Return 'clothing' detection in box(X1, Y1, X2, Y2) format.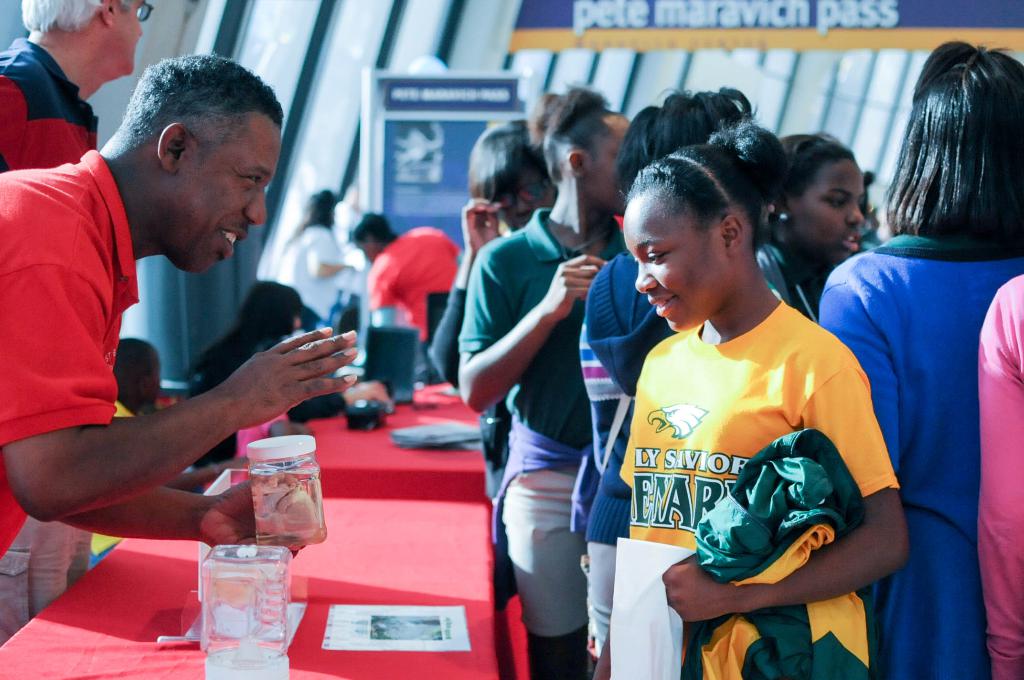
box(615, 289, 913, 679).
